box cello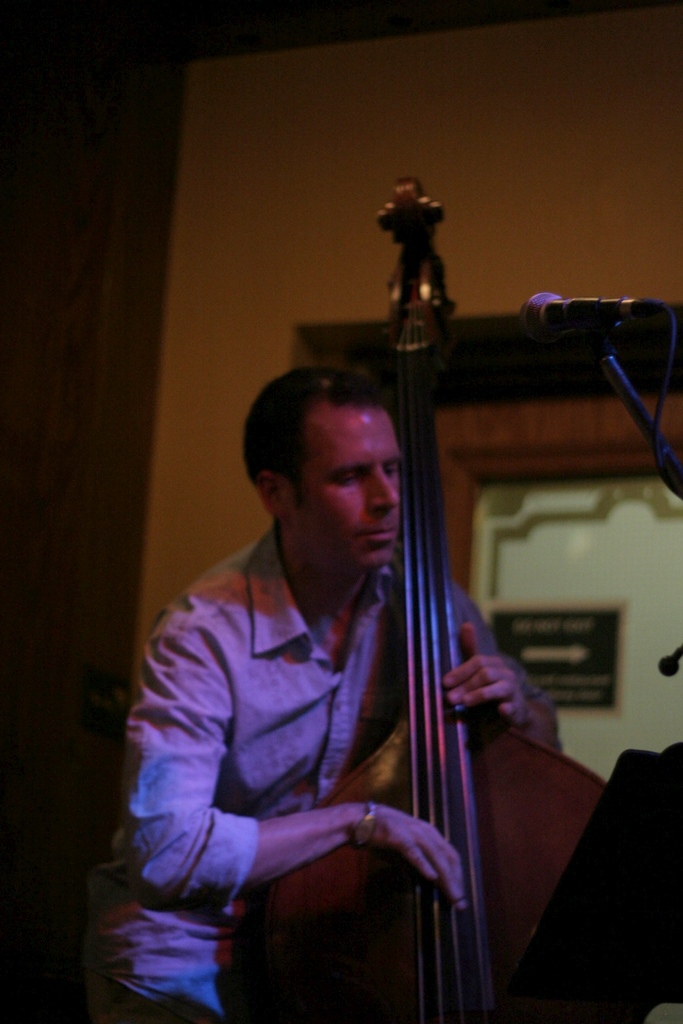
pyautogui.locateOnScreen(253, 175, 607, 1023)
